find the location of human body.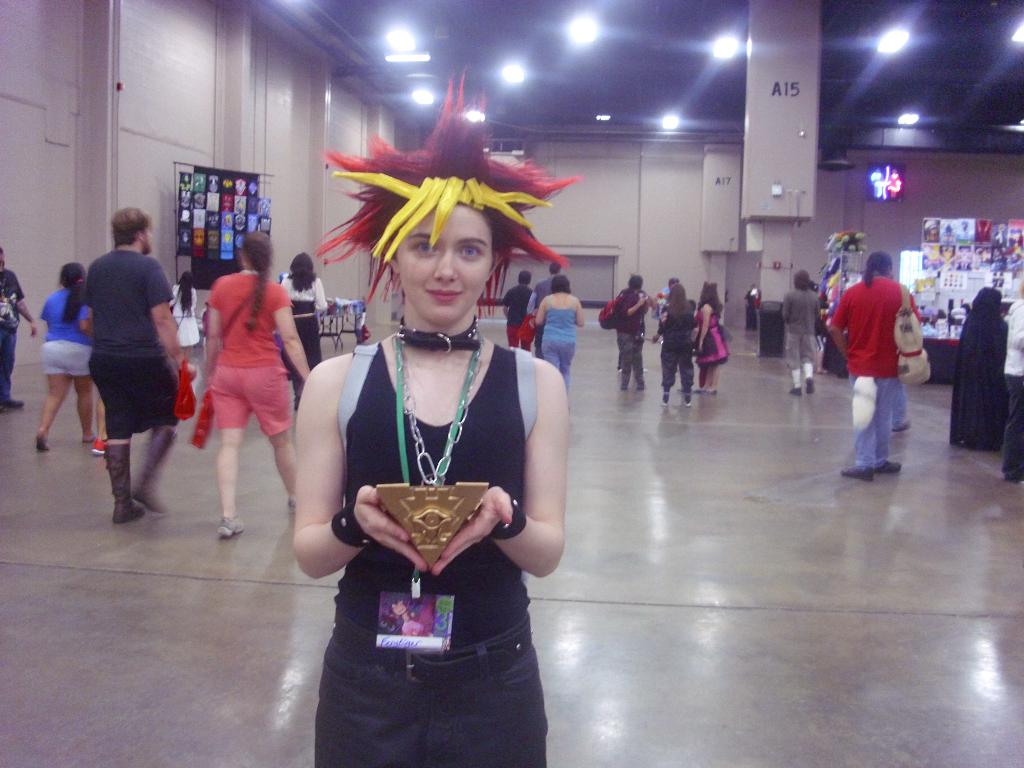
Location: 0 266 38 410.
